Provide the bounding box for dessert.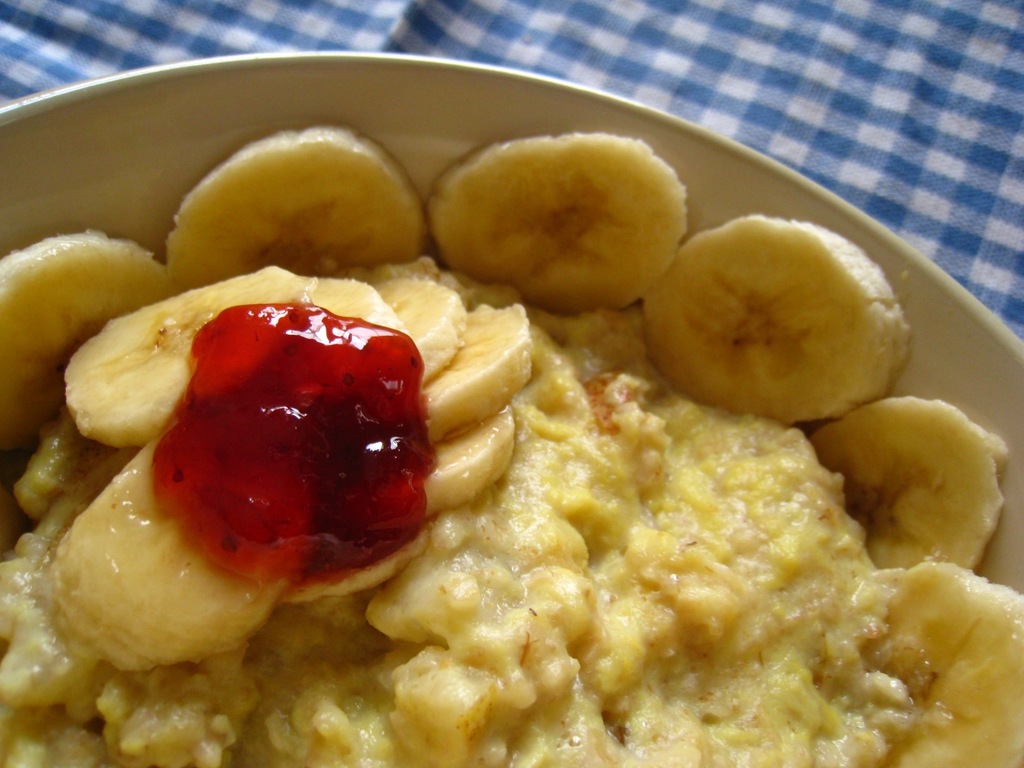
0:122:1023:767.
